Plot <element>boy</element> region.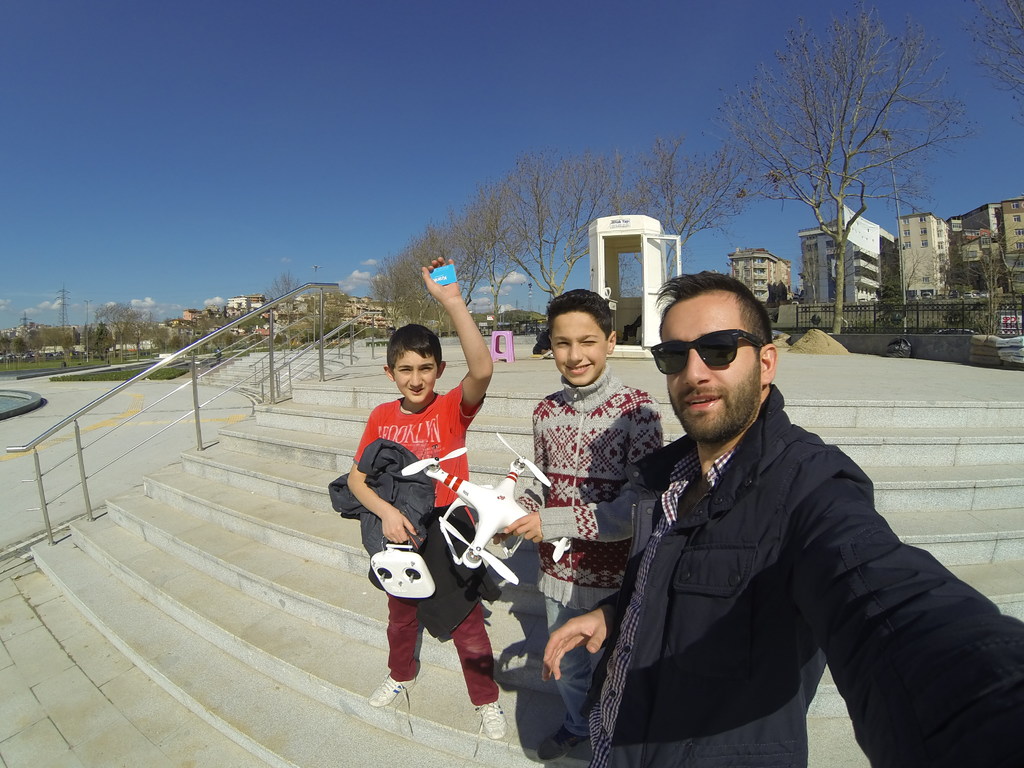
Plotted at l=540, t=266, r=1023, b=767.
